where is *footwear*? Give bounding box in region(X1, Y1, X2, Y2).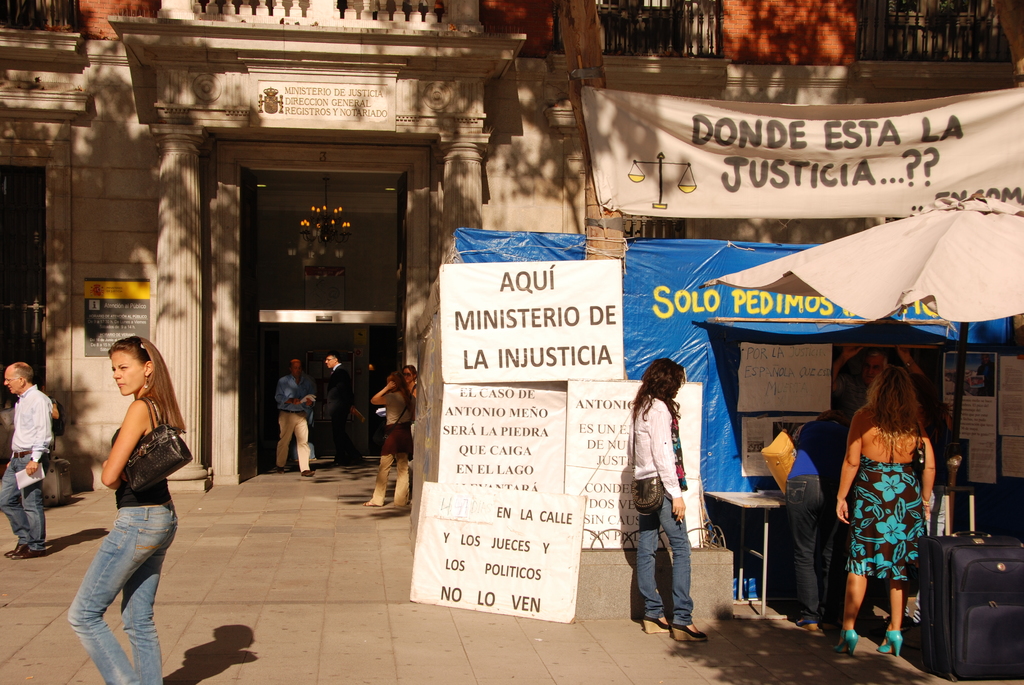
region(639, 615, 669, 636).
